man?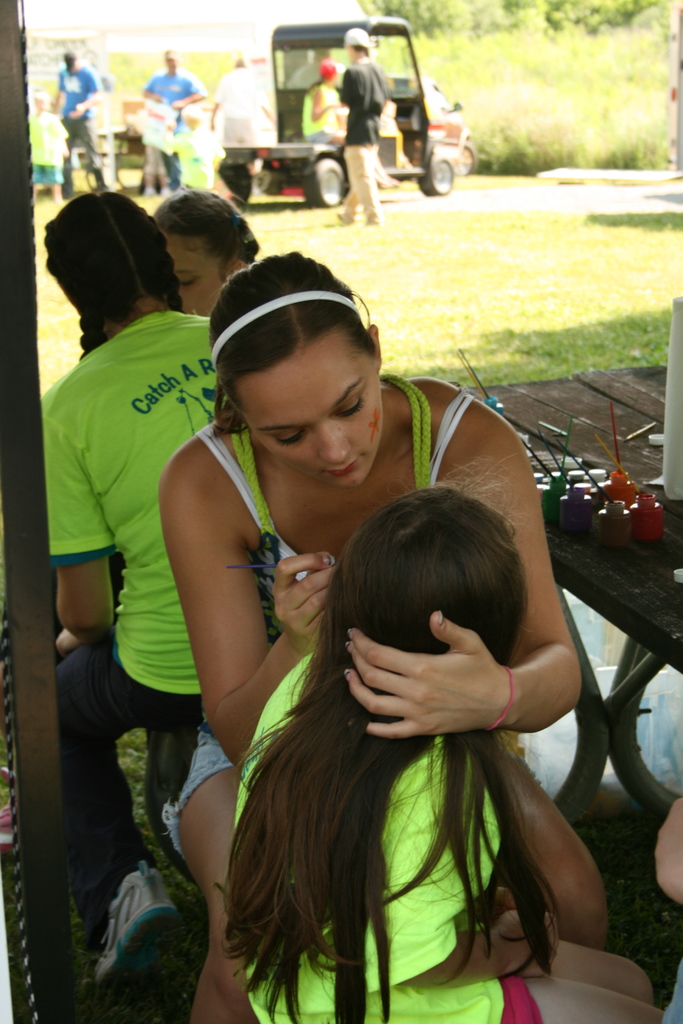
[left=47, top=51, right=118, bottom=196]
